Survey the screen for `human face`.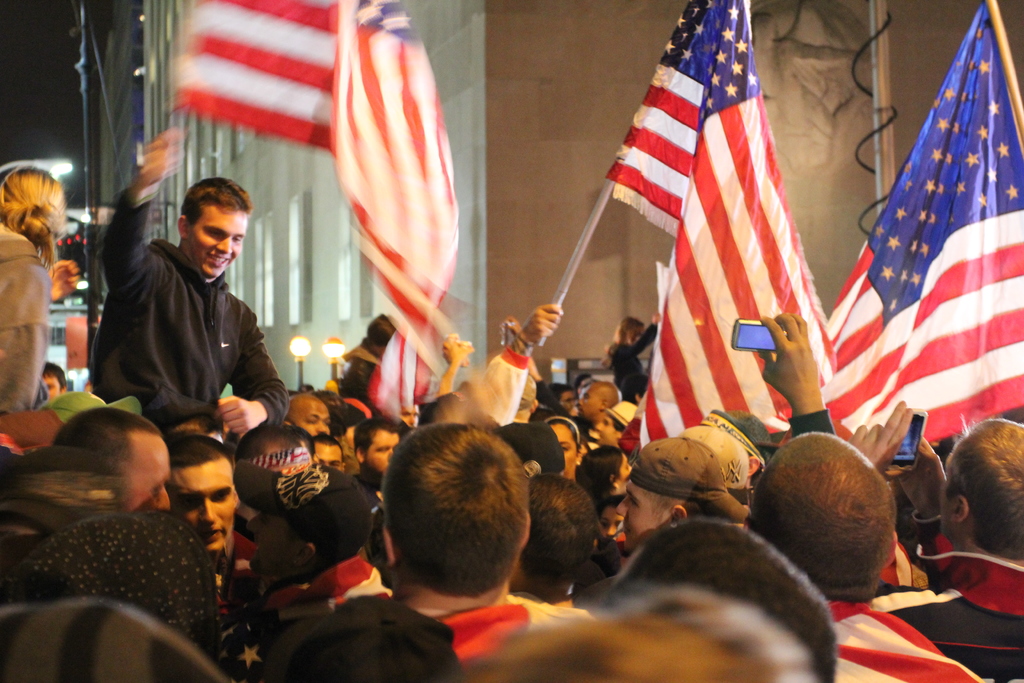
Survey found: select_region(169, 462, 238, 550).
